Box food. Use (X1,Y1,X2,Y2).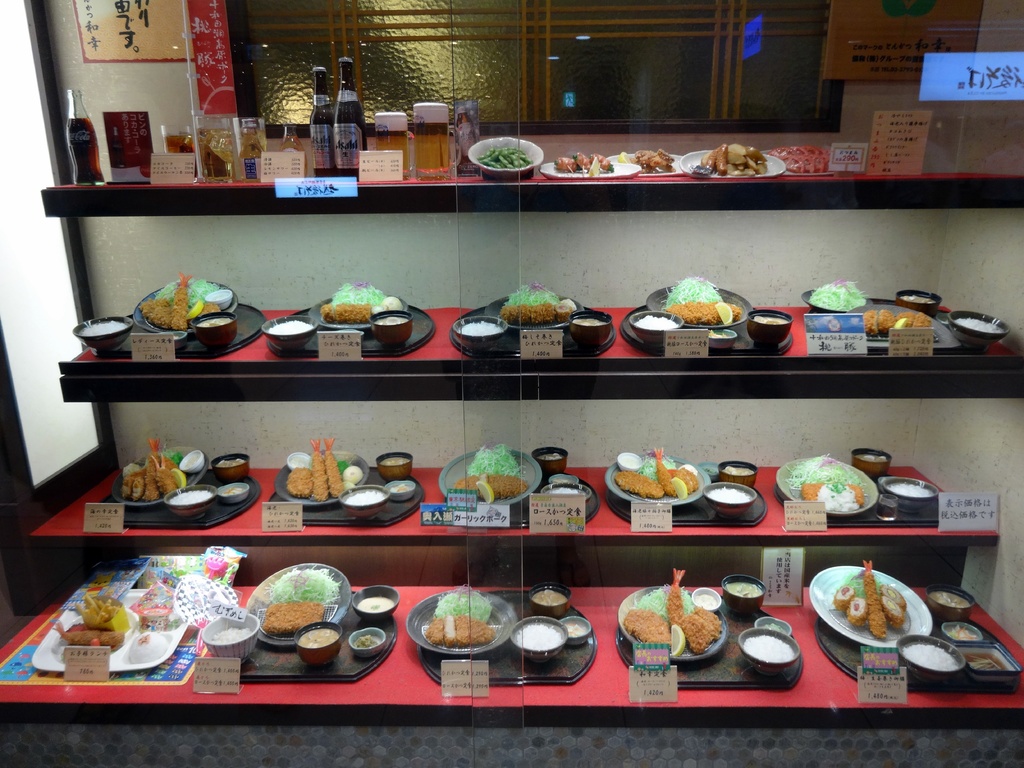
(372,314,410,328).
